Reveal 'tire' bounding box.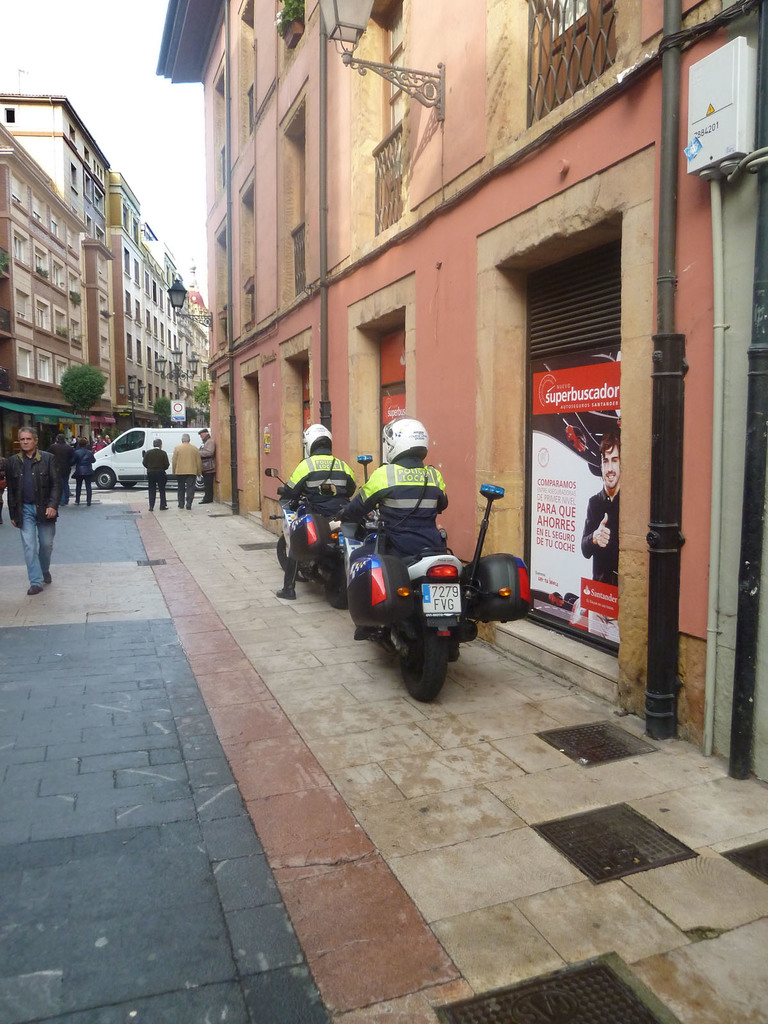
Revealed: <region>324, 564, 349, 609</region>.
